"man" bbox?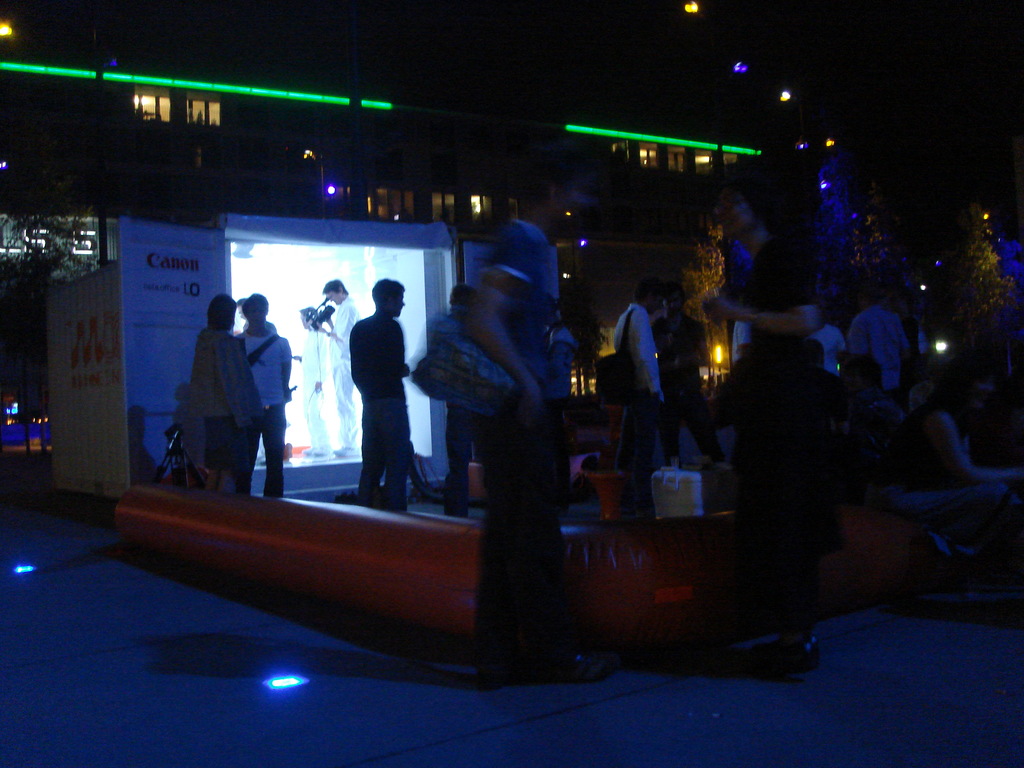
<box>296,305,332,457</box>
